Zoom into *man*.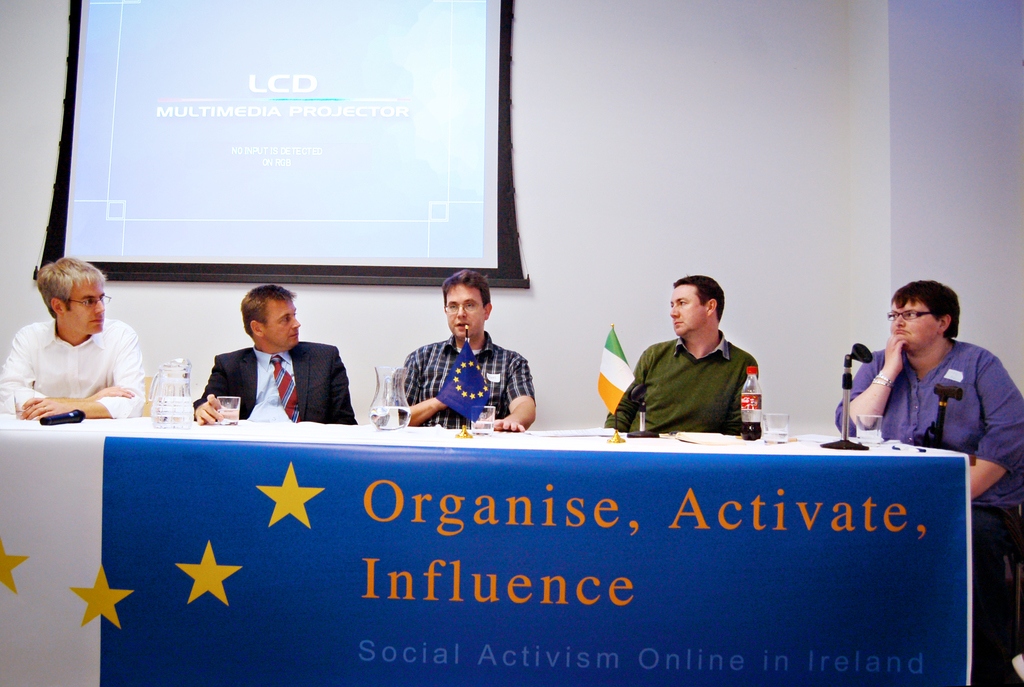
Zoom target: (x1=0, y1=252, x2=152, y2=427).
